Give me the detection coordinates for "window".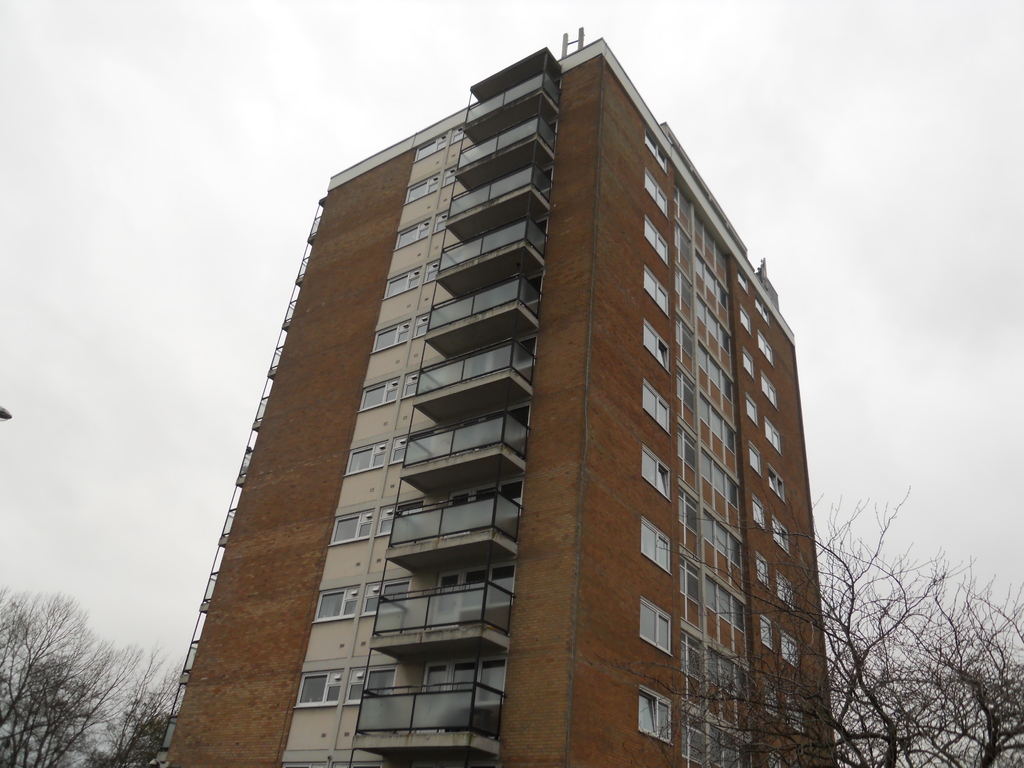
639, 216, 675, 265.
